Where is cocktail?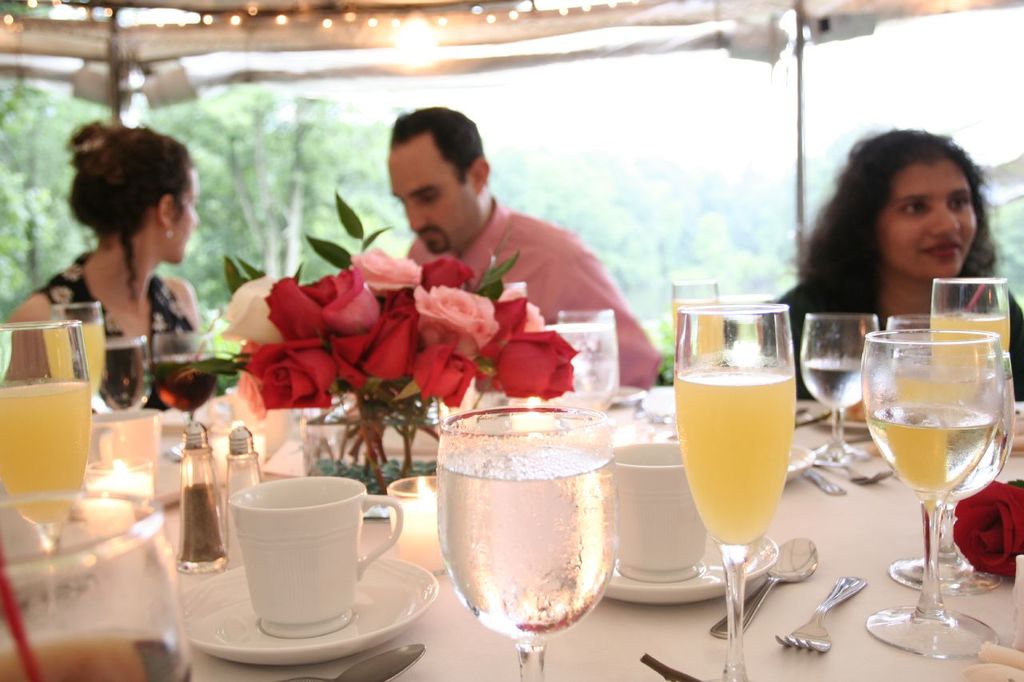
left=434, top=409, right=615, bottom=680.
